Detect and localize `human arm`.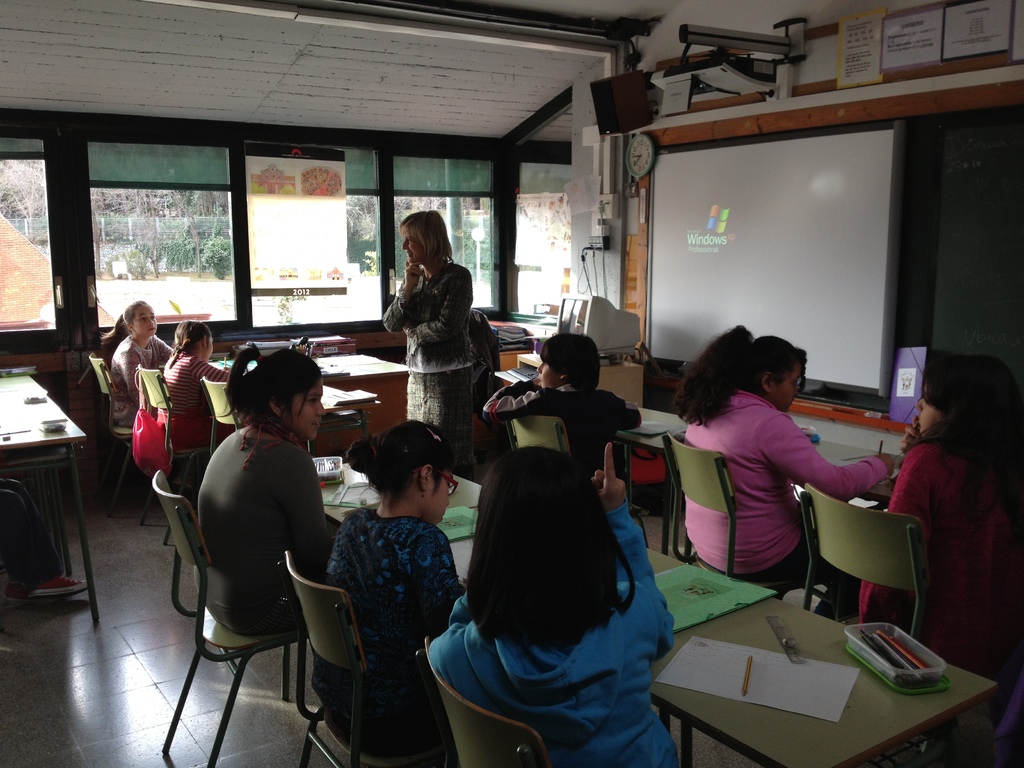
Localized at 123/346/149/401.
